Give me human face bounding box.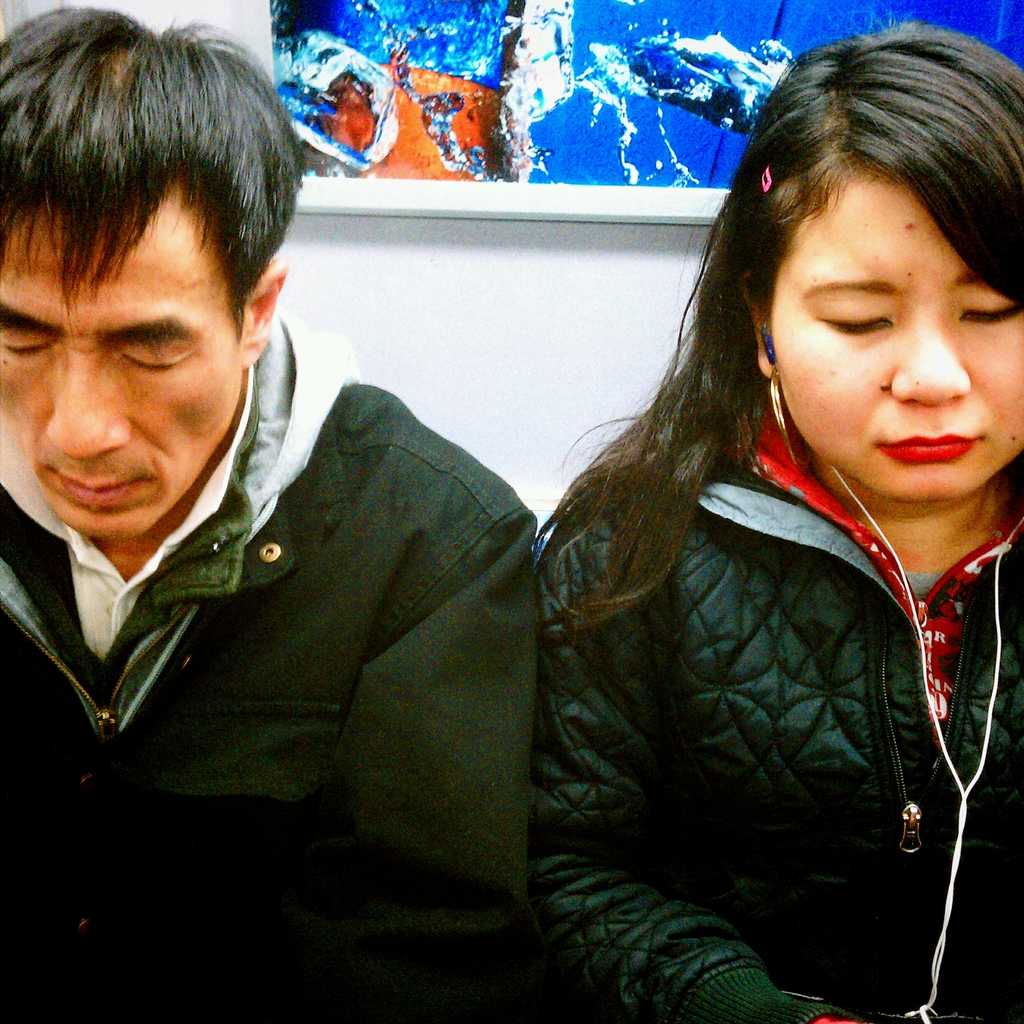
<bbox>3, 169, 242, 536</bbox>.
